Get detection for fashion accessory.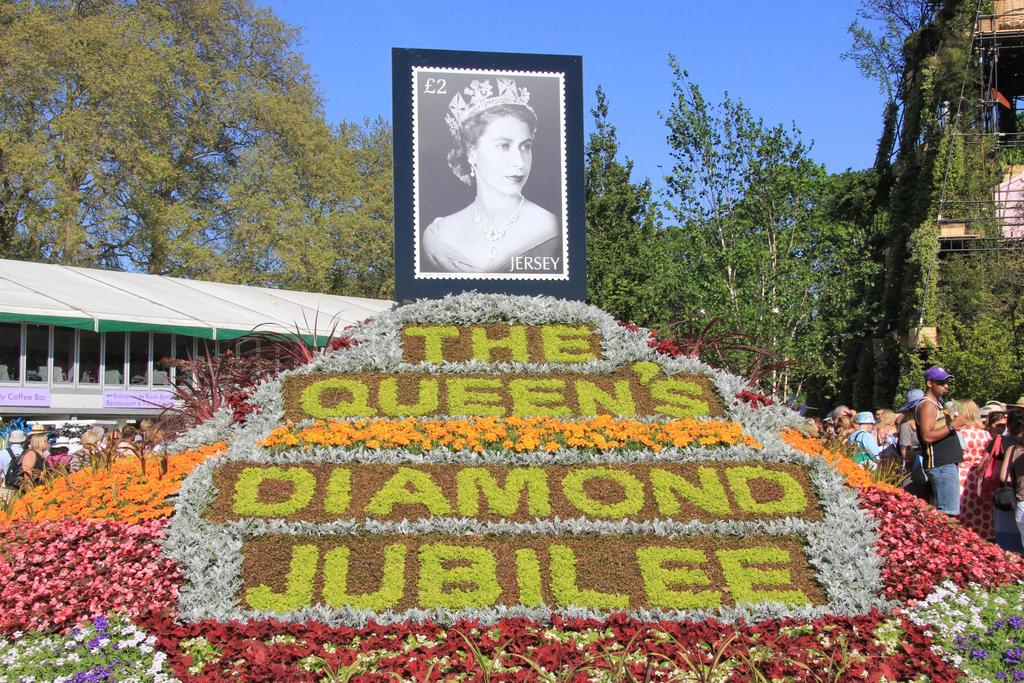
Detection: bbox=(893, 387, 930, 407).
